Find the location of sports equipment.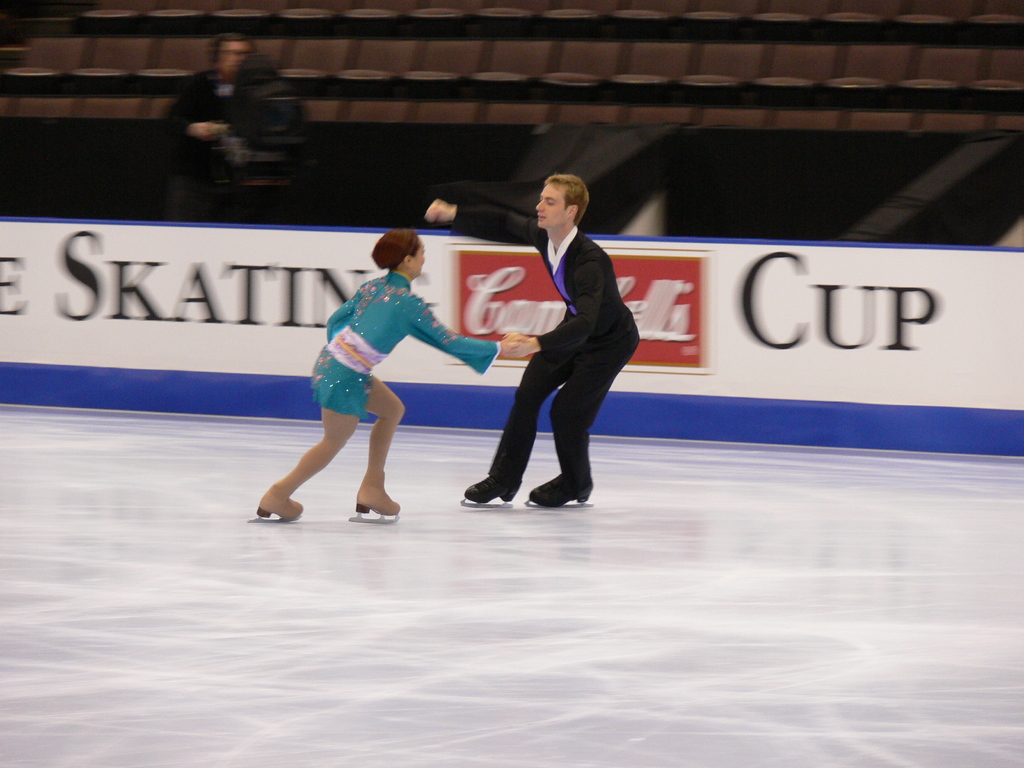
Location: [left=458, top=469, right=525, bottom=511].
